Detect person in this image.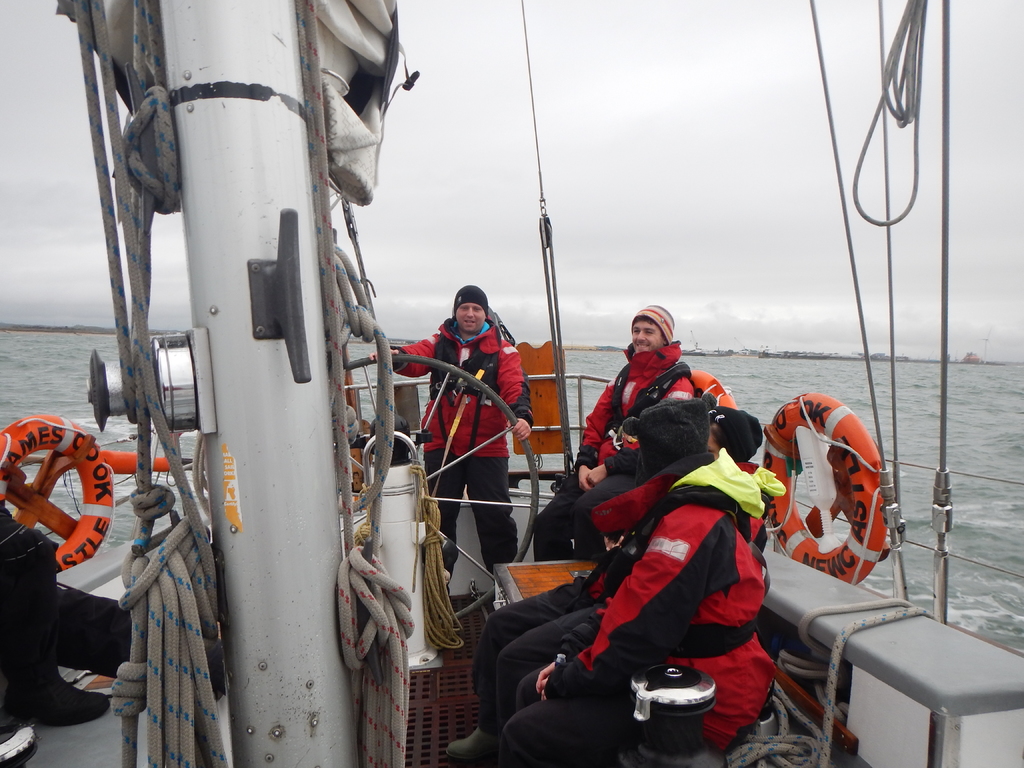
Detection: {"x1": 499, "y1": 394, "x2": 785, "y2": 767}.
